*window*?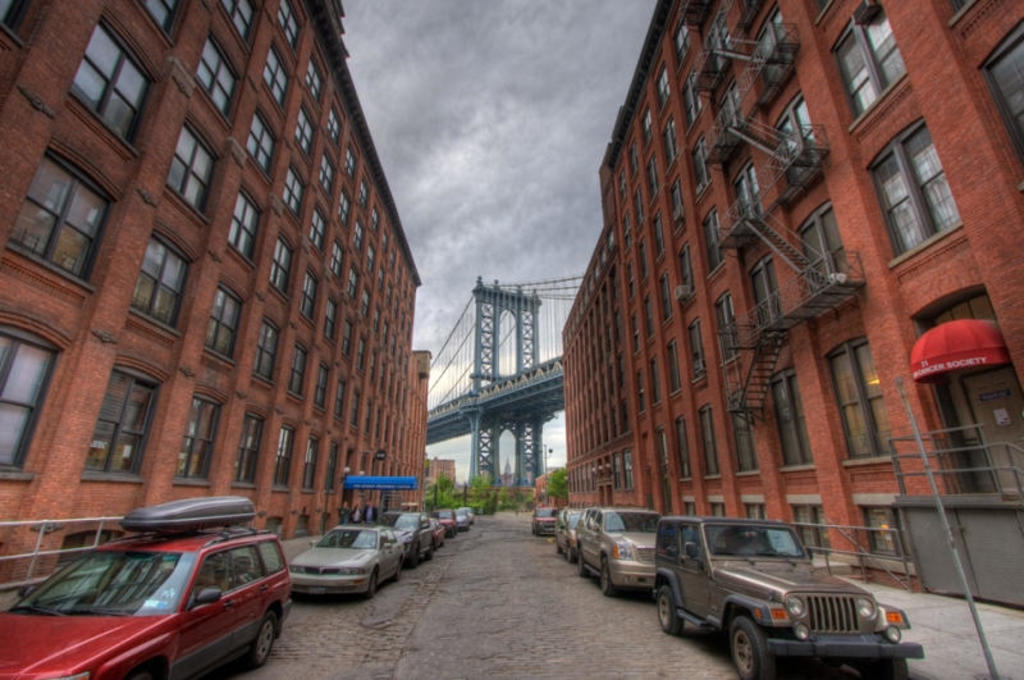
bbox(234, 411, 265, 489)
